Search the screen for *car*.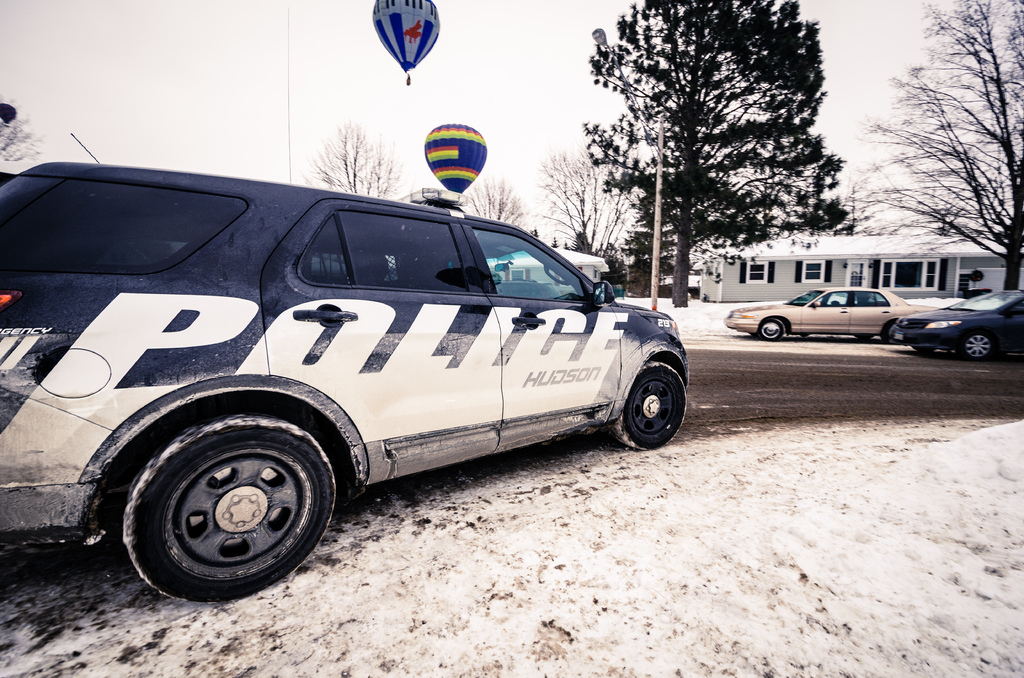
Found at 720:276:938:343.
